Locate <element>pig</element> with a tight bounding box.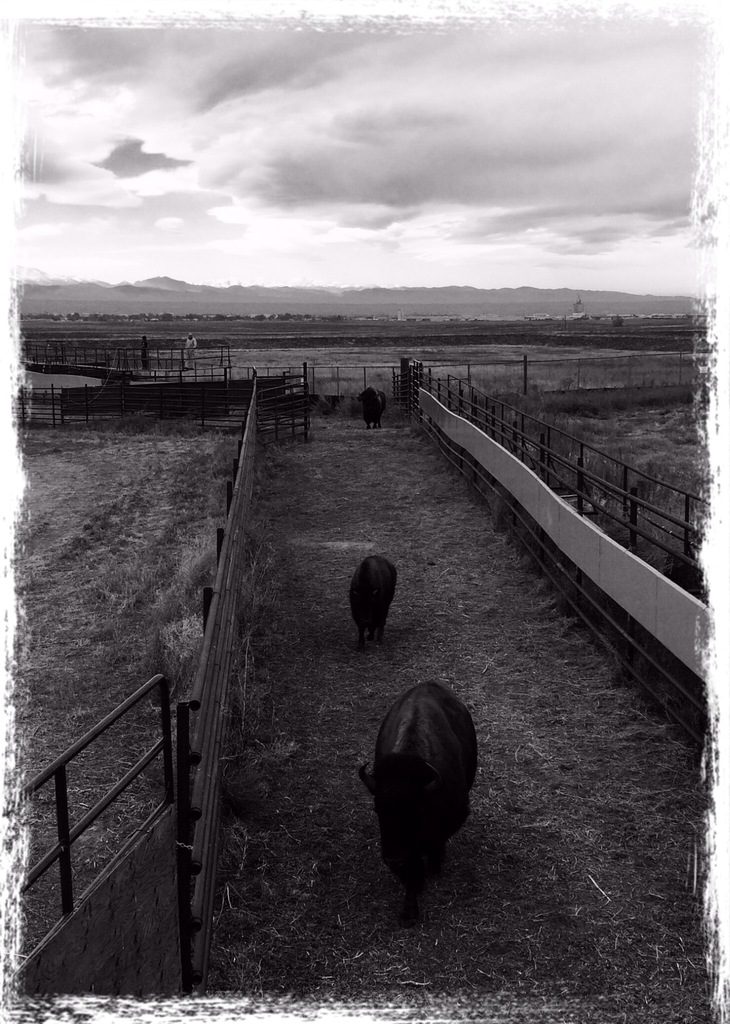
bbox(348, 552, 397, 643).
